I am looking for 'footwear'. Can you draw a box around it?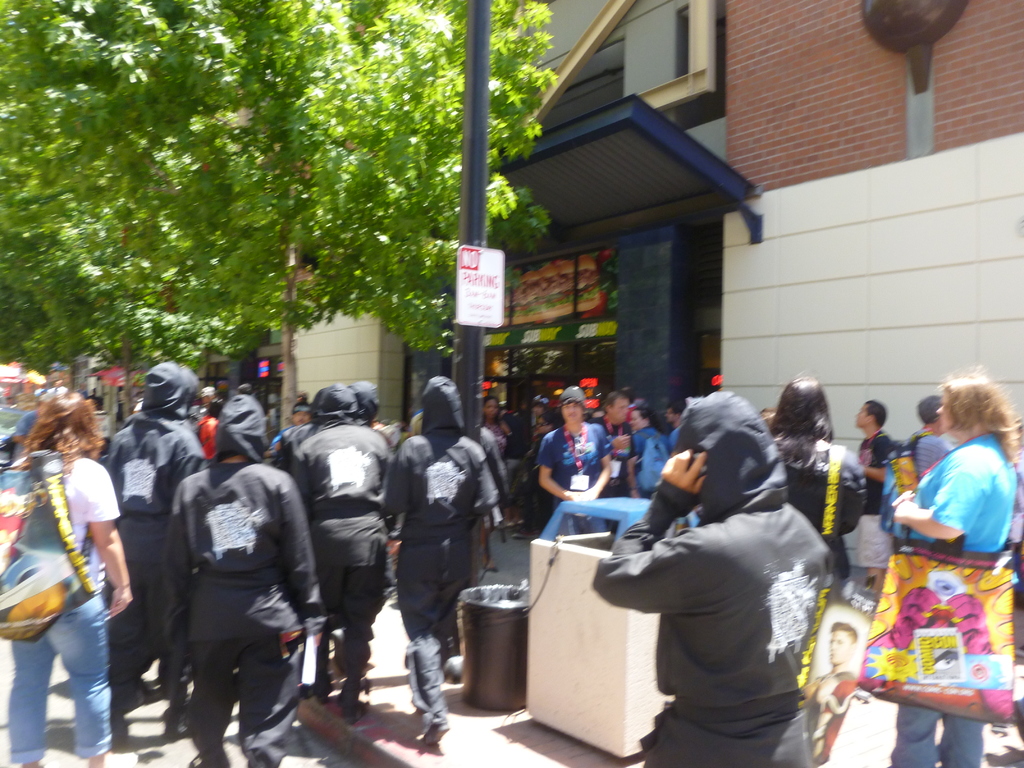
Sure, the bounding box is select_region(349, 706, 371, 728).
